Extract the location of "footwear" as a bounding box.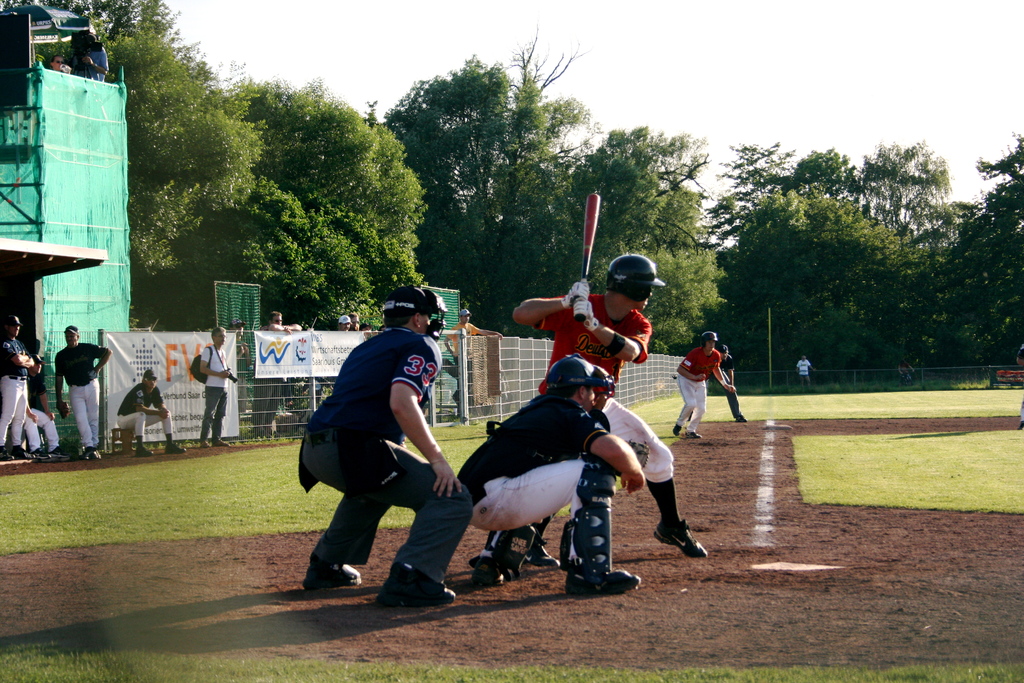
[81, 448, 101, 459].
